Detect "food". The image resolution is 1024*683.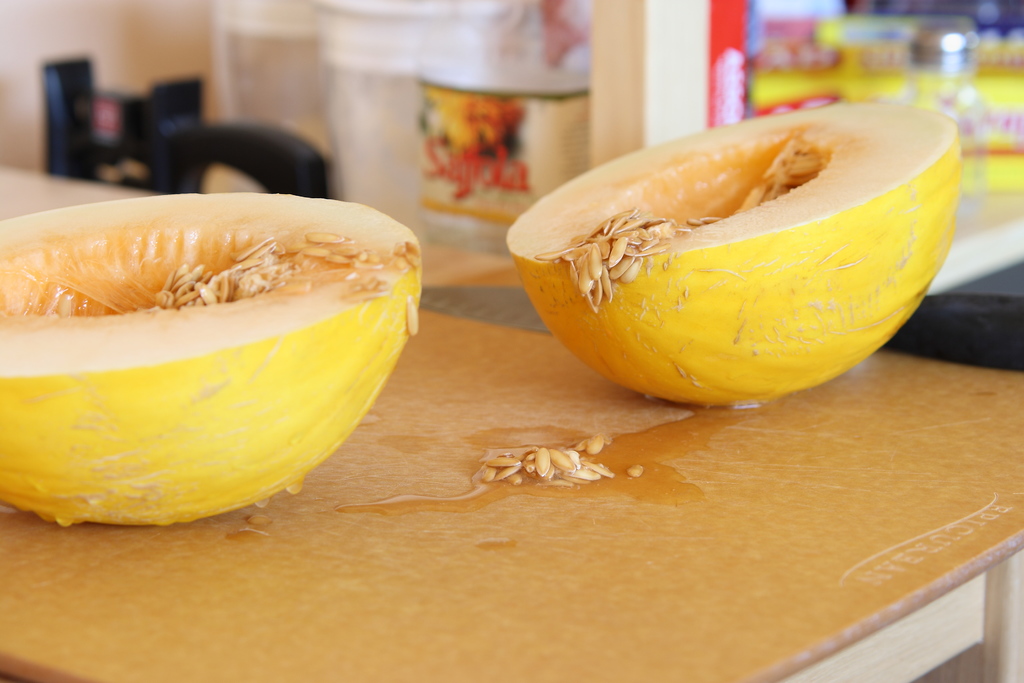
504,101,963,411.
